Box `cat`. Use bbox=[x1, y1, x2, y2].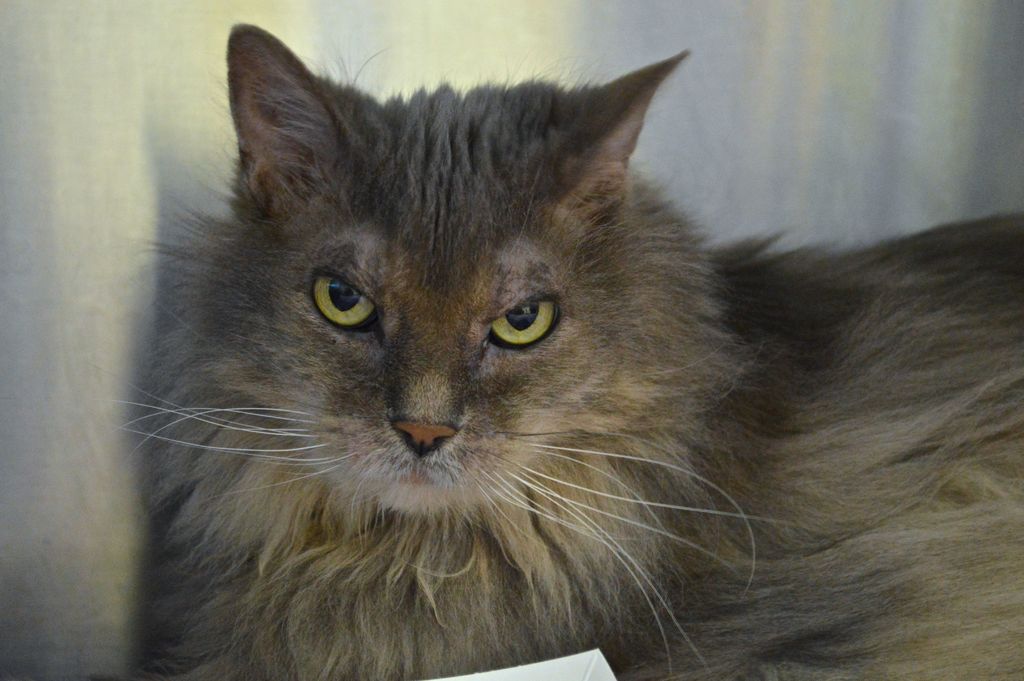
bbox=[102, 17, 1021, 678].
